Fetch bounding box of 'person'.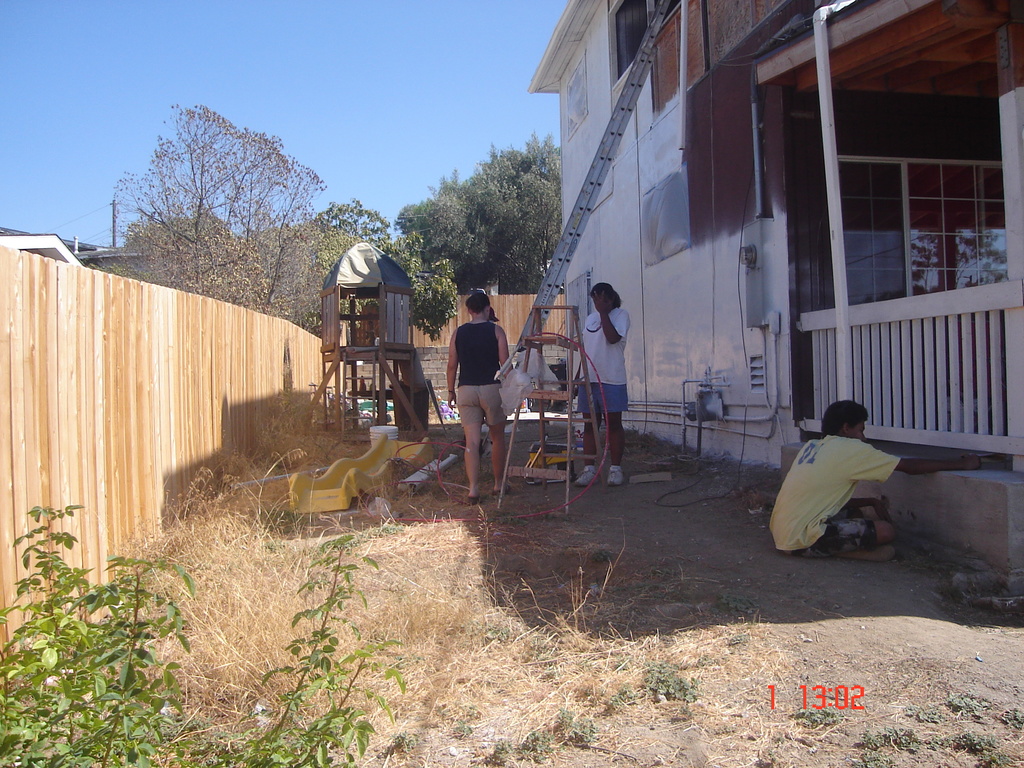
Bbox: (447,291,519,511).
